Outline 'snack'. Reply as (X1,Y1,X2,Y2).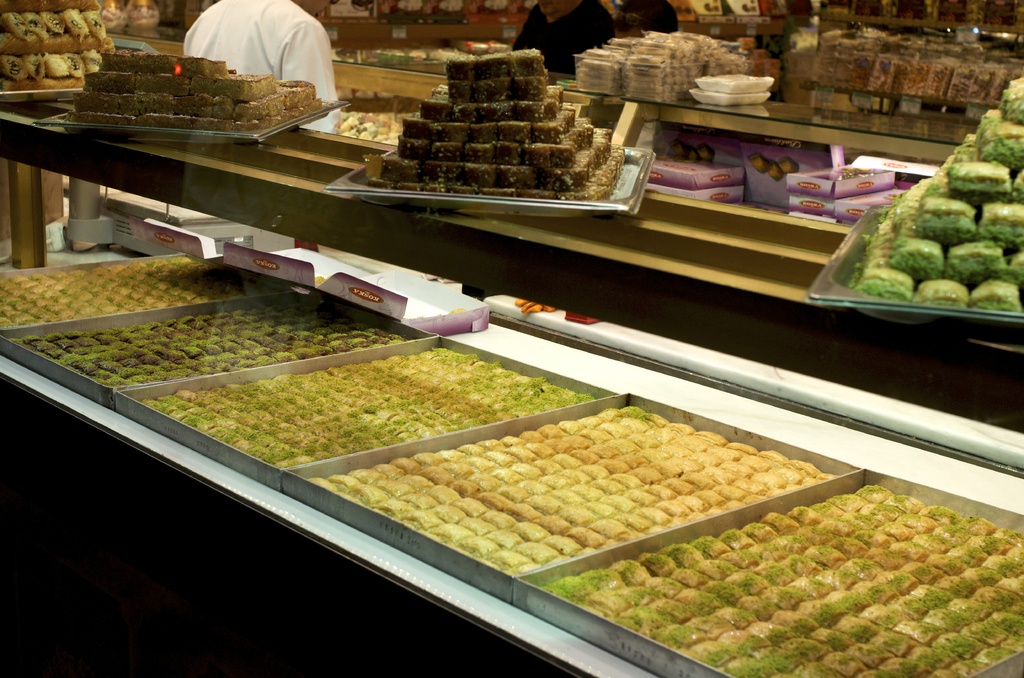
(371,53,627,197).
